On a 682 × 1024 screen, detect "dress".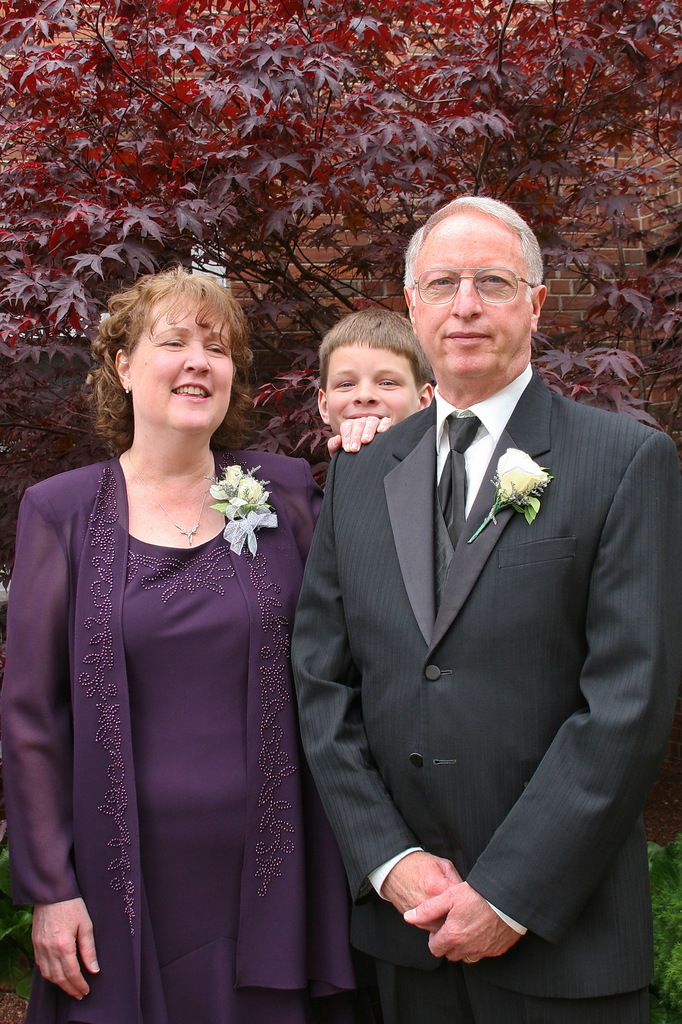
50:384:321:1023.
